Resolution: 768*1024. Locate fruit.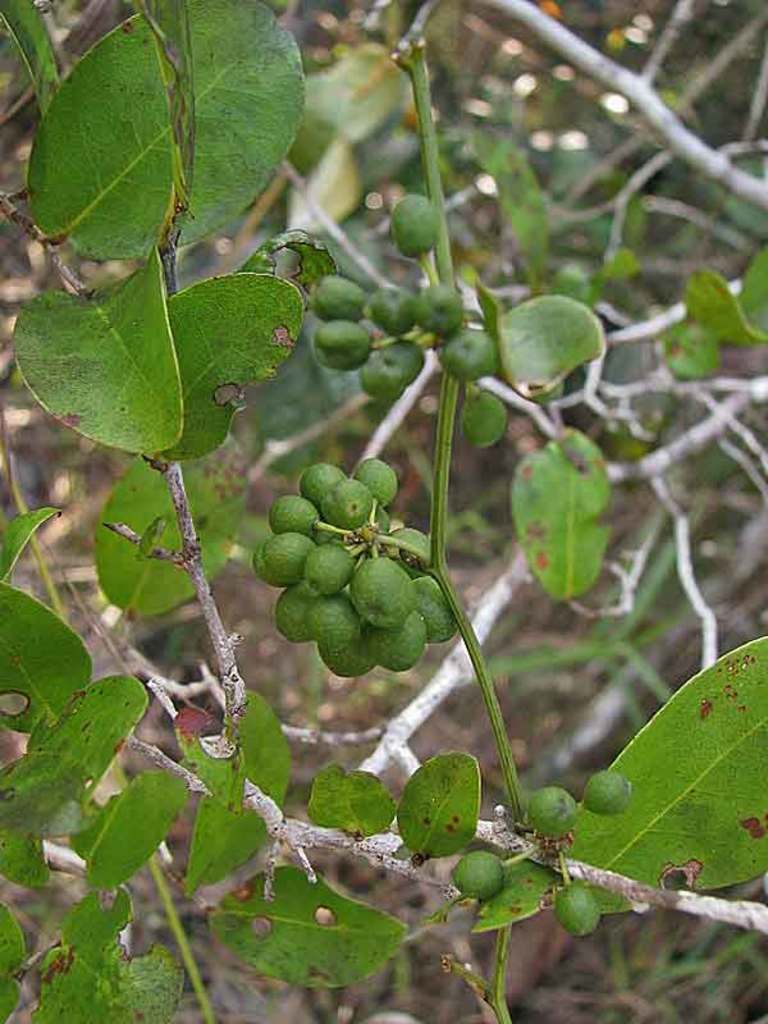
[527,782,581,838].
